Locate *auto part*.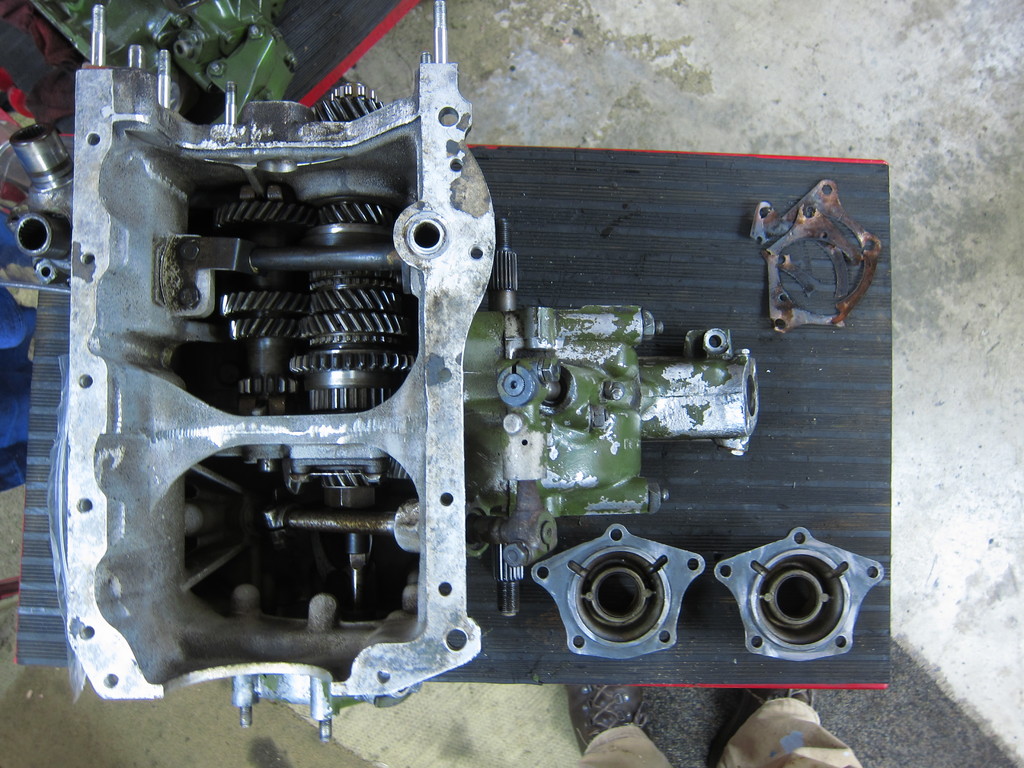
Bounding box: (left=748, top=173, right=884, bottom=330).
